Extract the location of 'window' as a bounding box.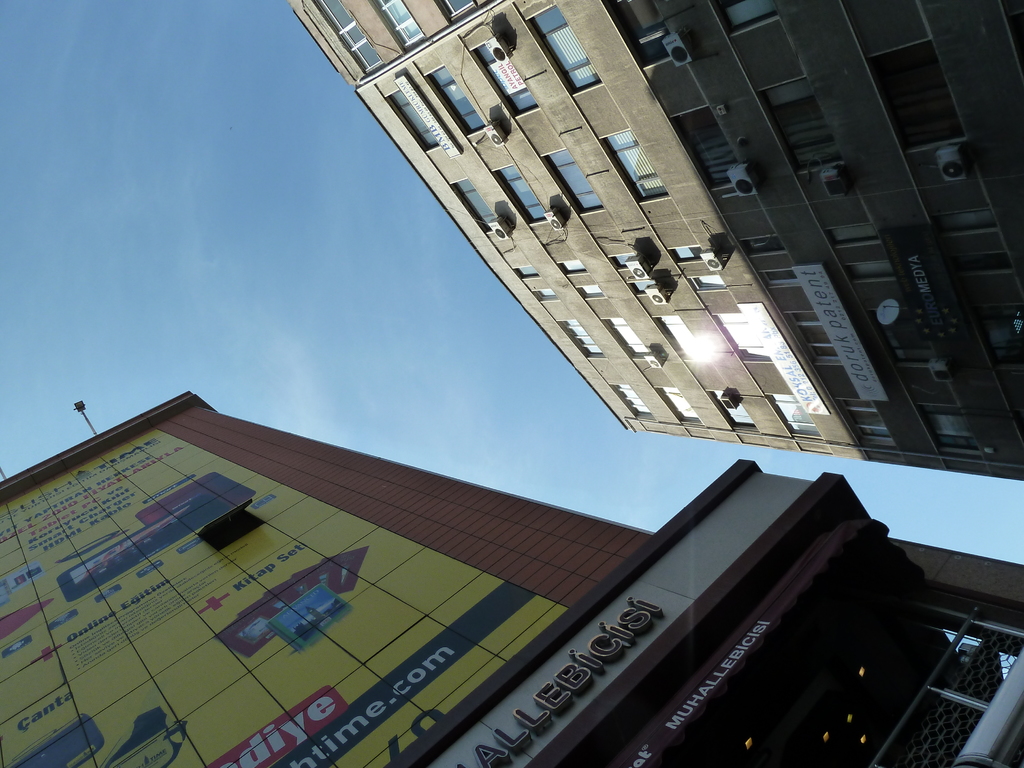
box=[563, 321, 602, 349].
